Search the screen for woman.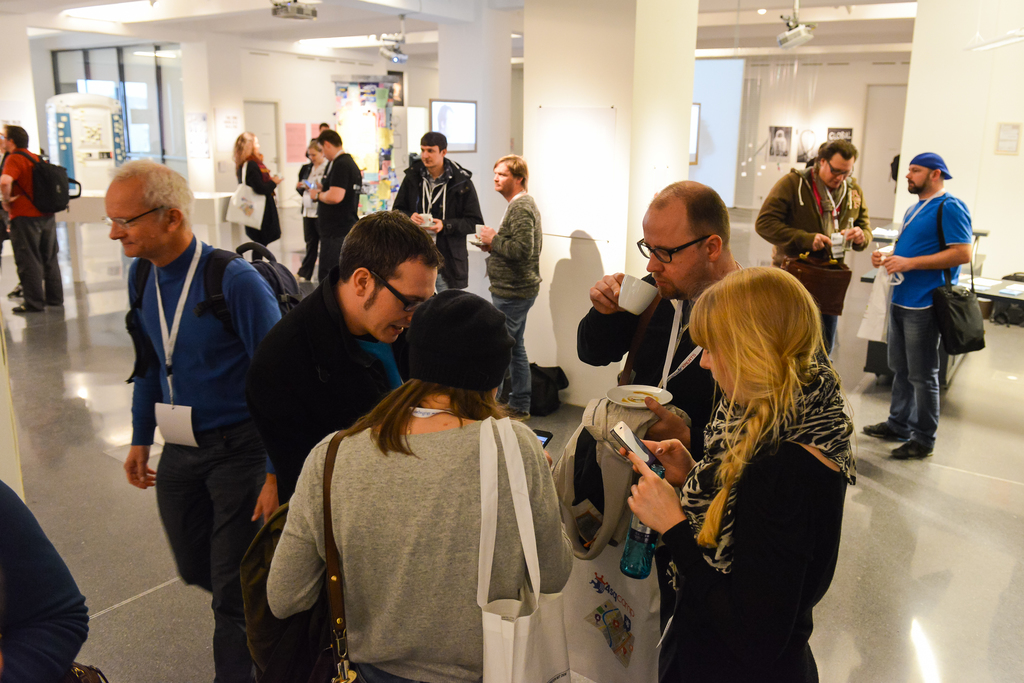
Found at left=660, top=215, right=868, bottom=682.
